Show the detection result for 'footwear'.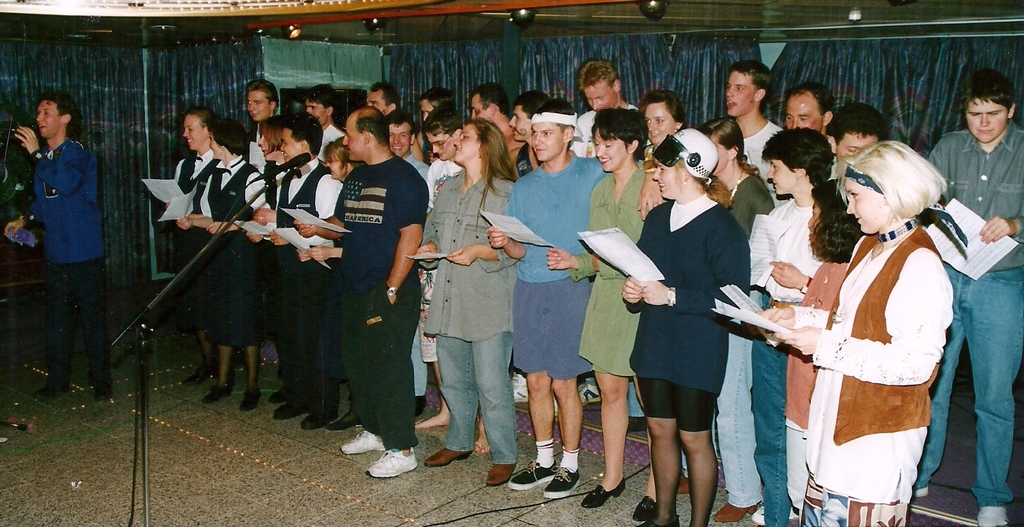
box=[271, 385, 295, 404].
